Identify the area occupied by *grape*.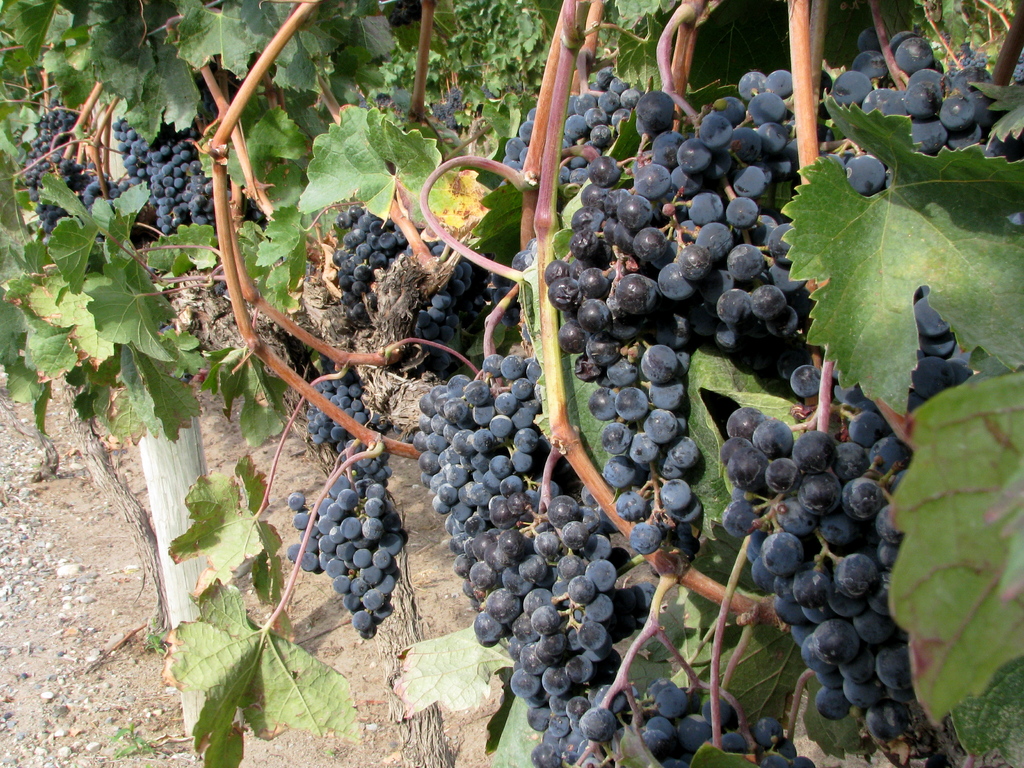
Area: select_region(518, 120, 533, 141).
